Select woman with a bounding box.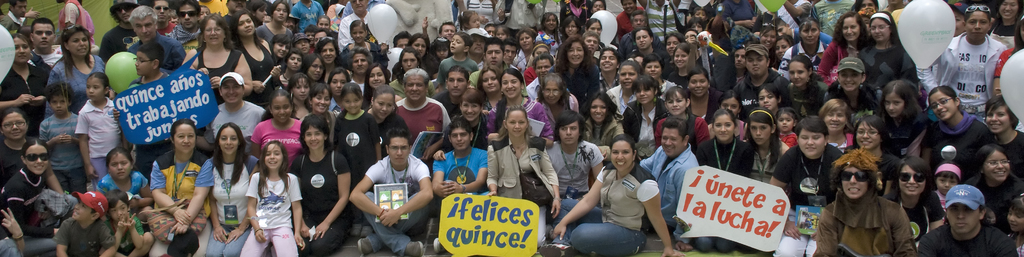
select_region(971, 143, 1023, 233).
